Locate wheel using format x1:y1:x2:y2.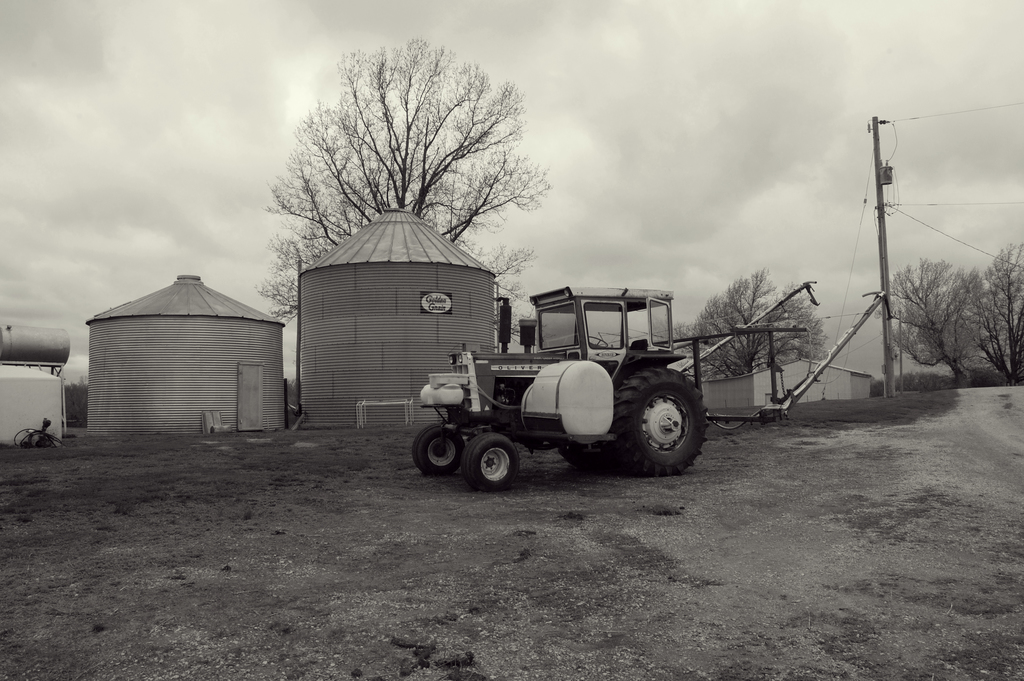
414:422:471:475.
